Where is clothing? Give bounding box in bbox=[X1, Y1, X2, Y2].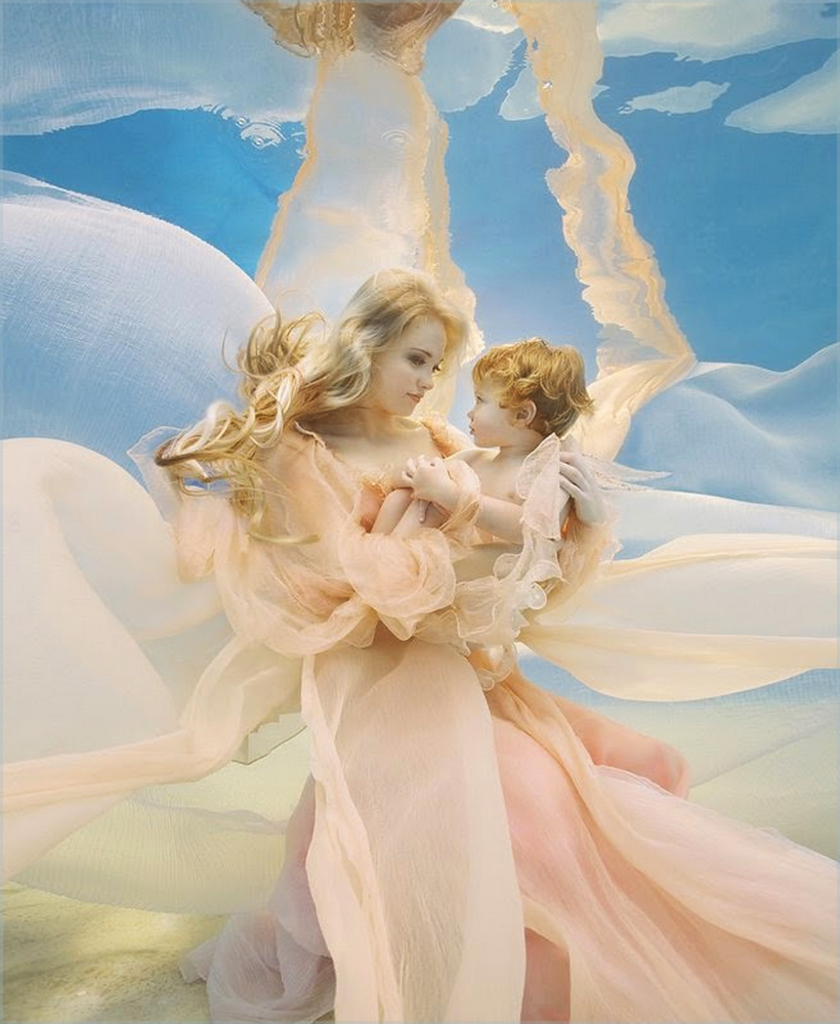
bbox=[0, 421, 839, 1023].
